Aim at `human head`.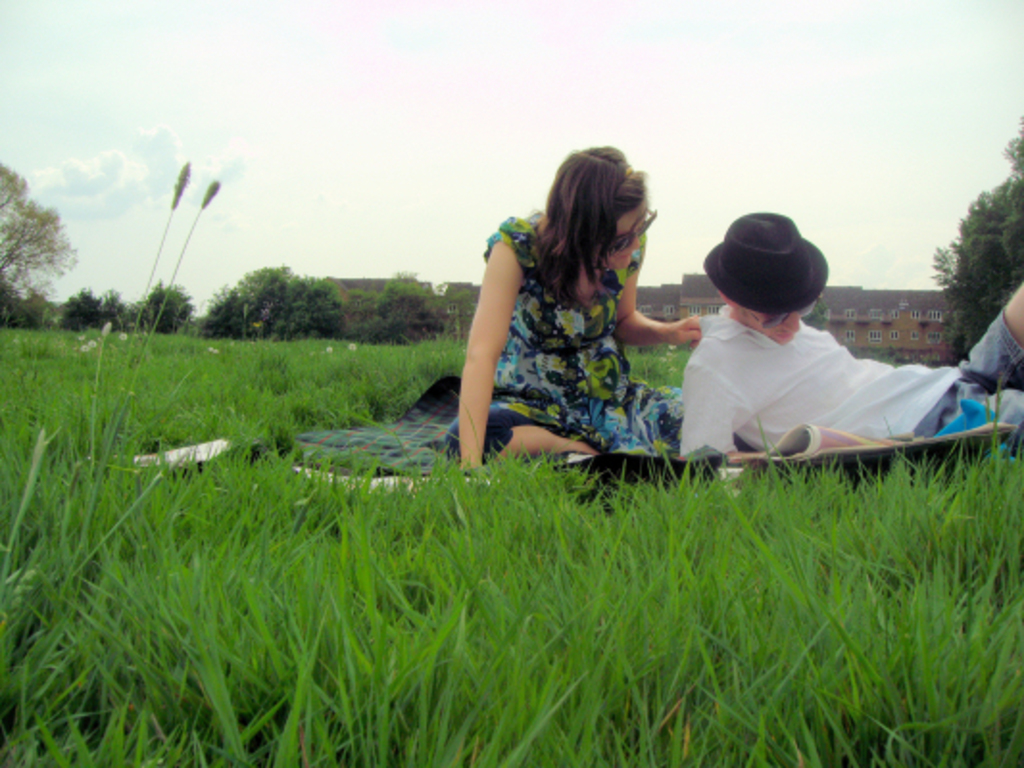
Aimed at 548,146,659,271.
